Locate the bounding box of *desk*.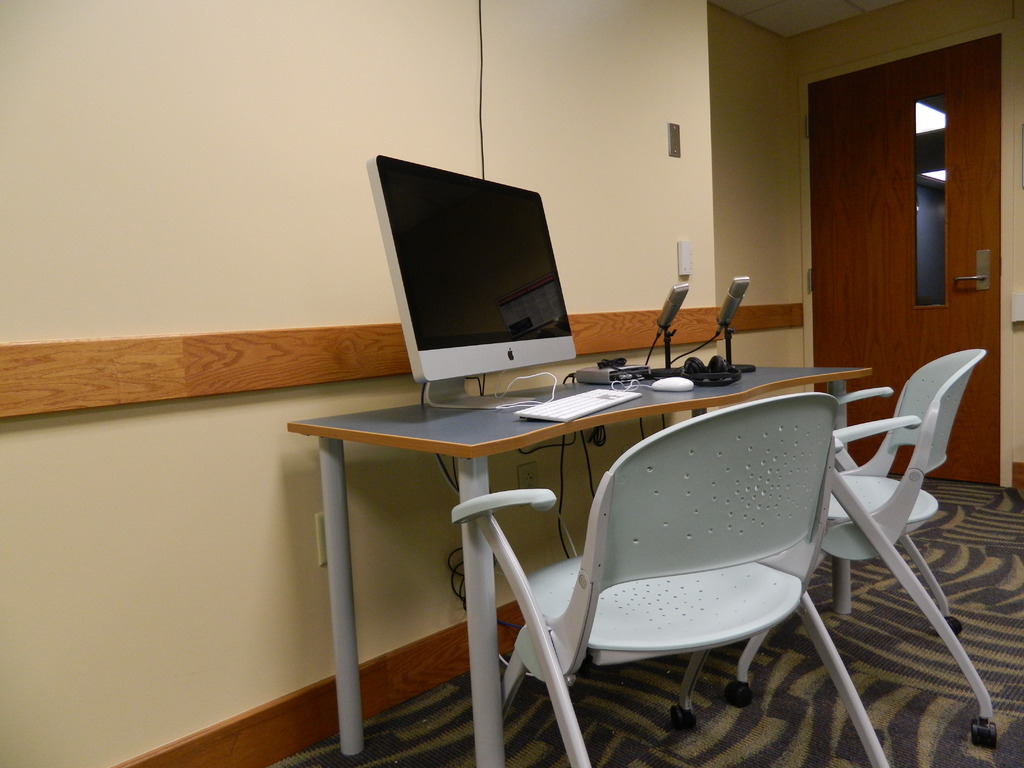
Bounding box: left=292, top=357, right=870, bottom=764.
